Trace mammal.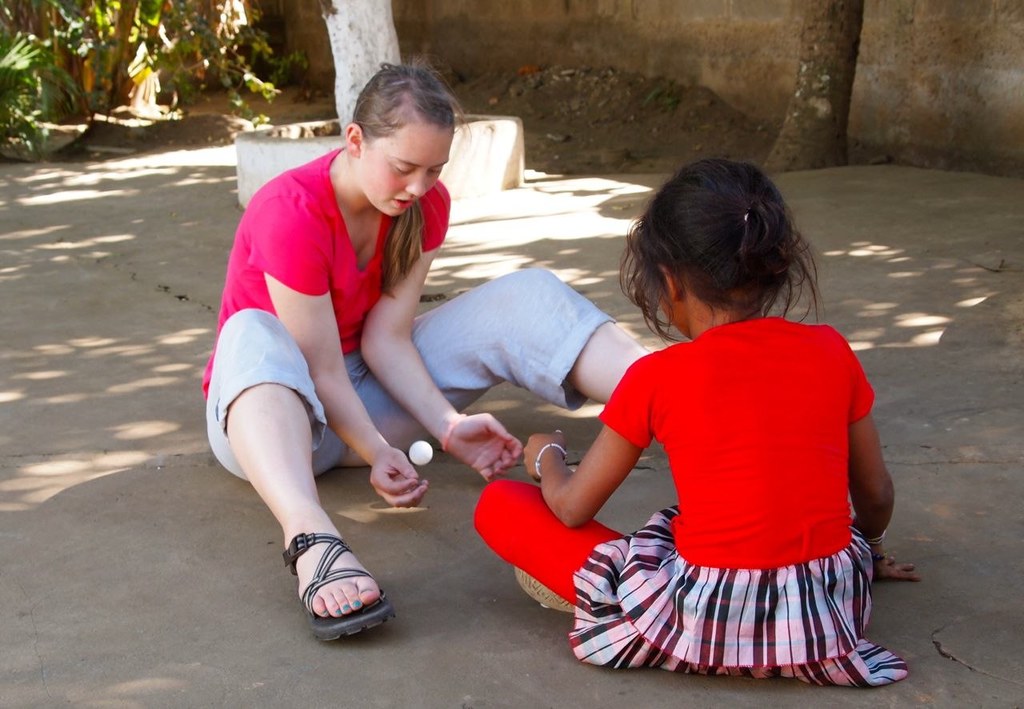
Traced to detection(442, 186, 904, 701).
